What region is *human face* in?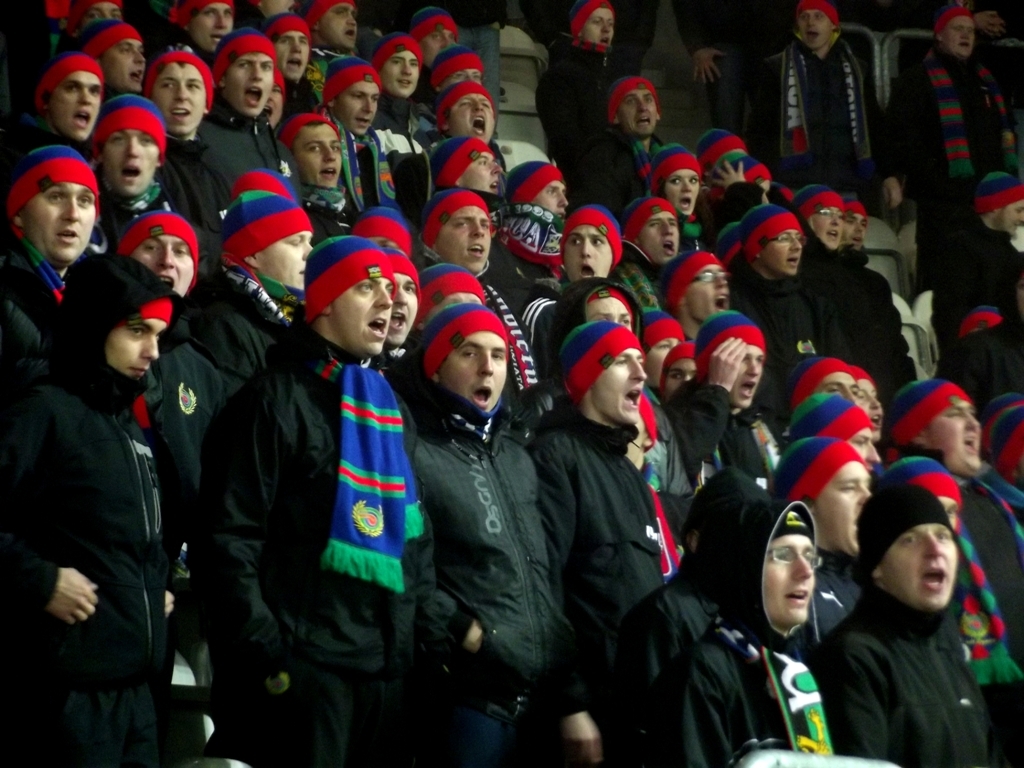
Rect(151, 61, 206, 135).
